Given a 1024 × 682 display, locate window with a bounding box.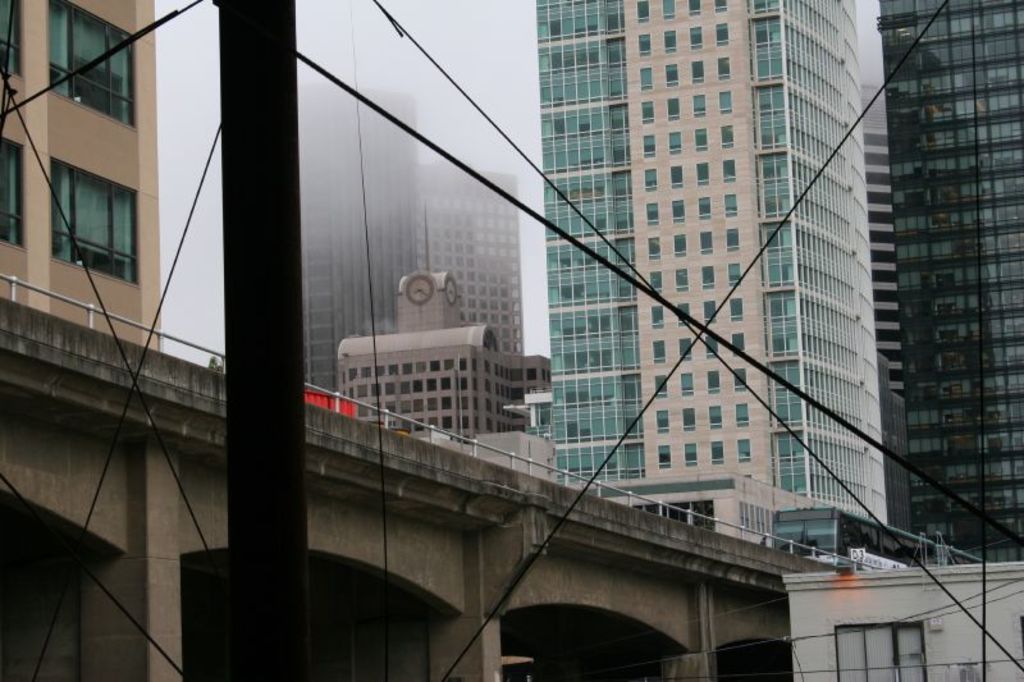
Located: Rect(714, 0, 724, 9).
